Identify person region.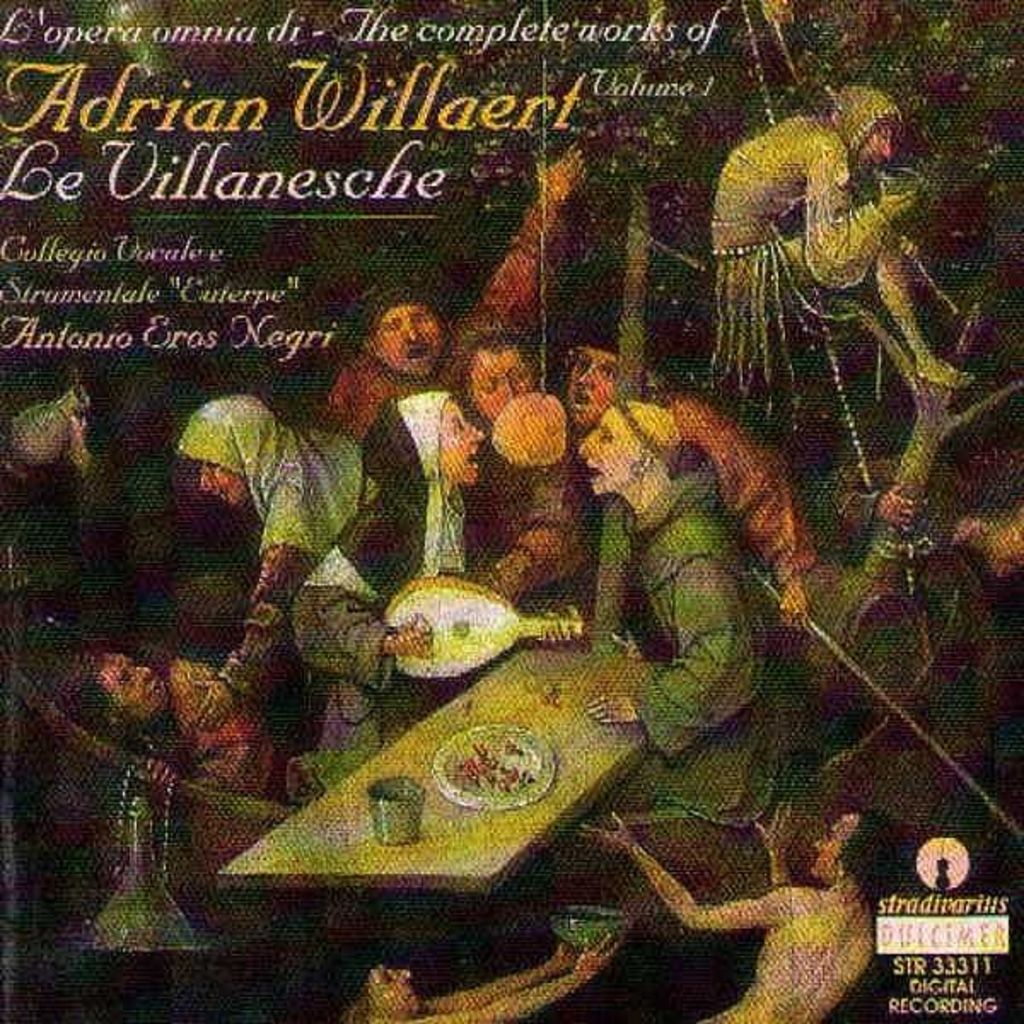
Region: {"left": 719, "top": 82, "right": 978, "bottom": 437}.
